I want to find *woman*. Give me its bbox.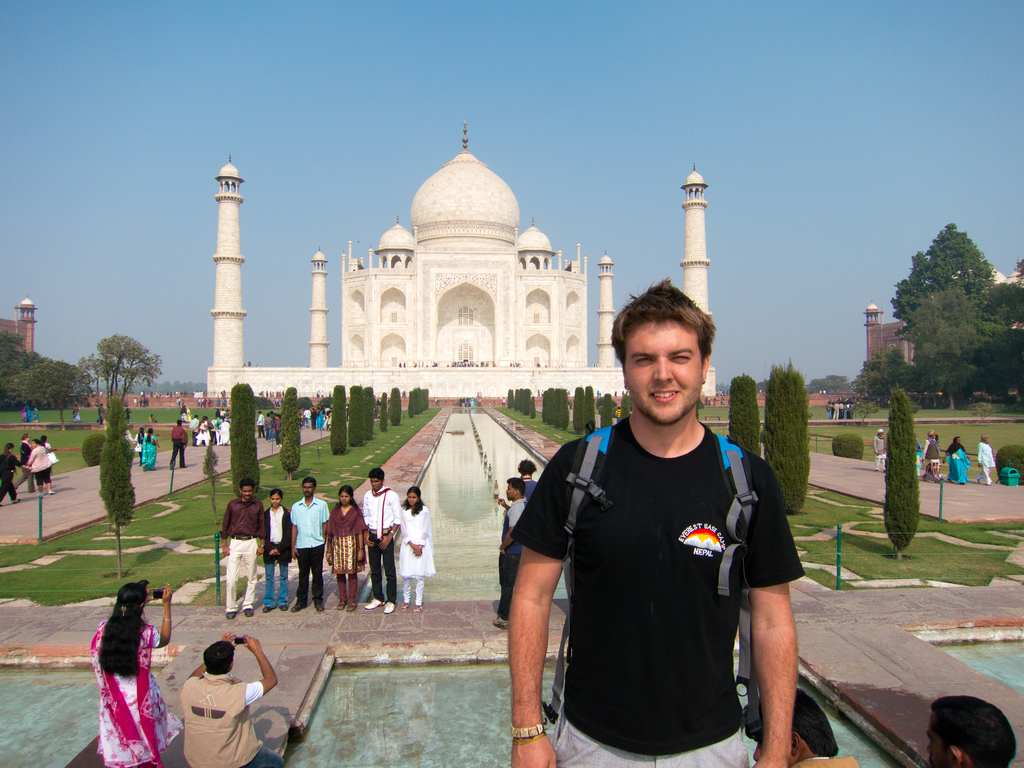
pyautogui.locateOnScreen(79, 577, 164, 764).
